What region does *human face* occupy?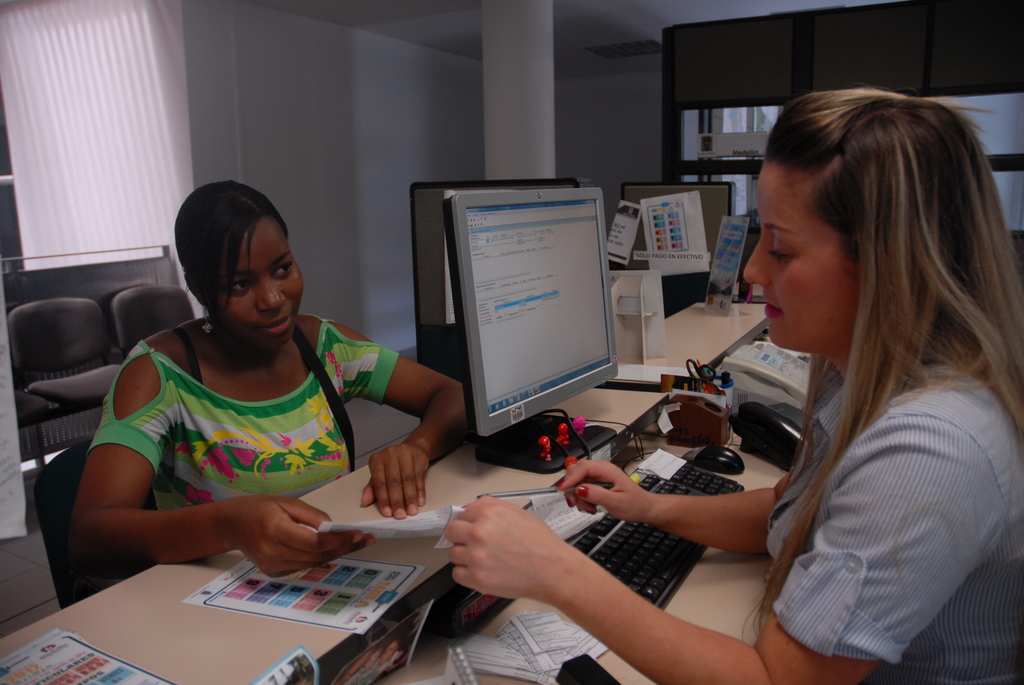
bbox=(215, 216, 303, 346).
